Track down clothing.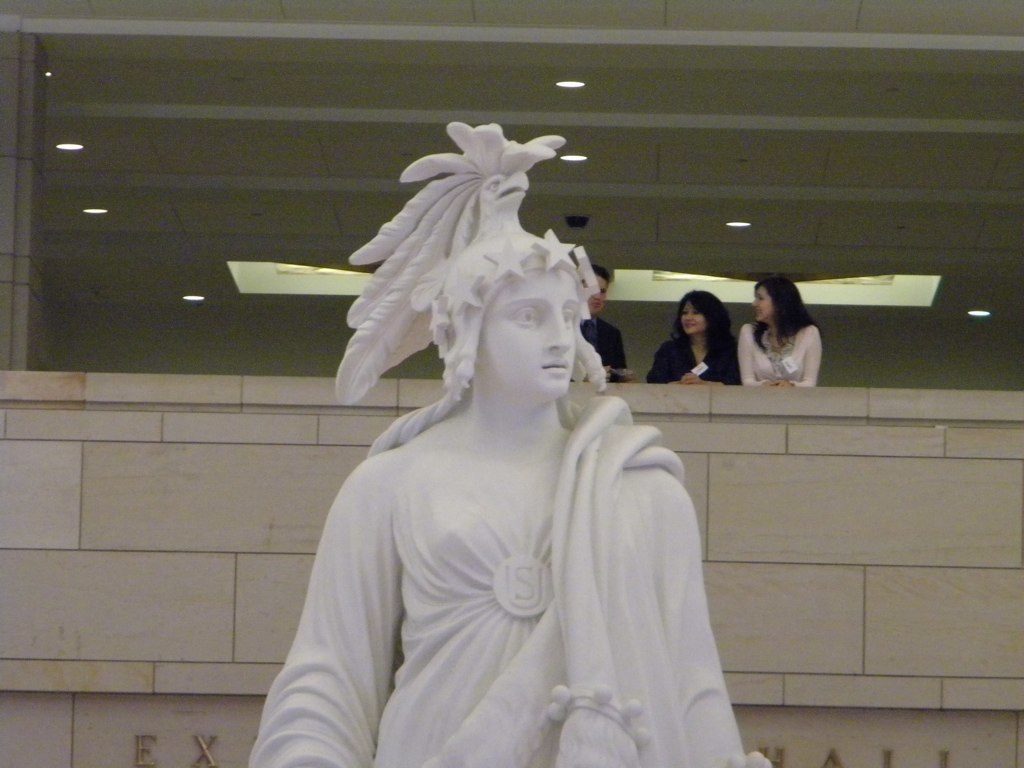
Tracked to 737:326:823:393.
